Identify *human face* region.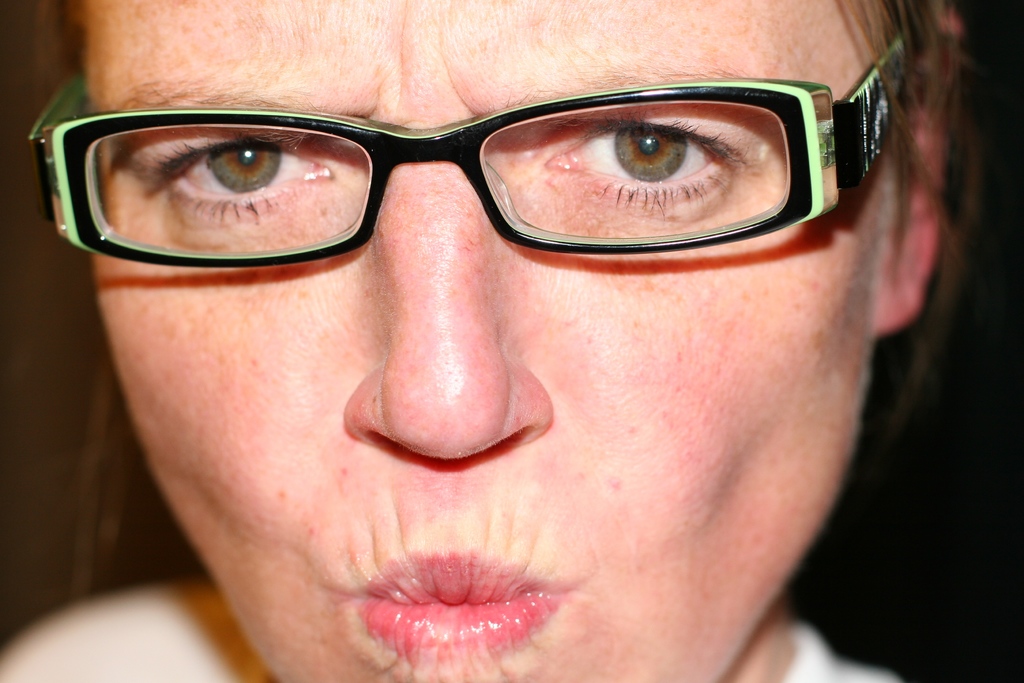
Region: locate(61, 0, 895, 682).
